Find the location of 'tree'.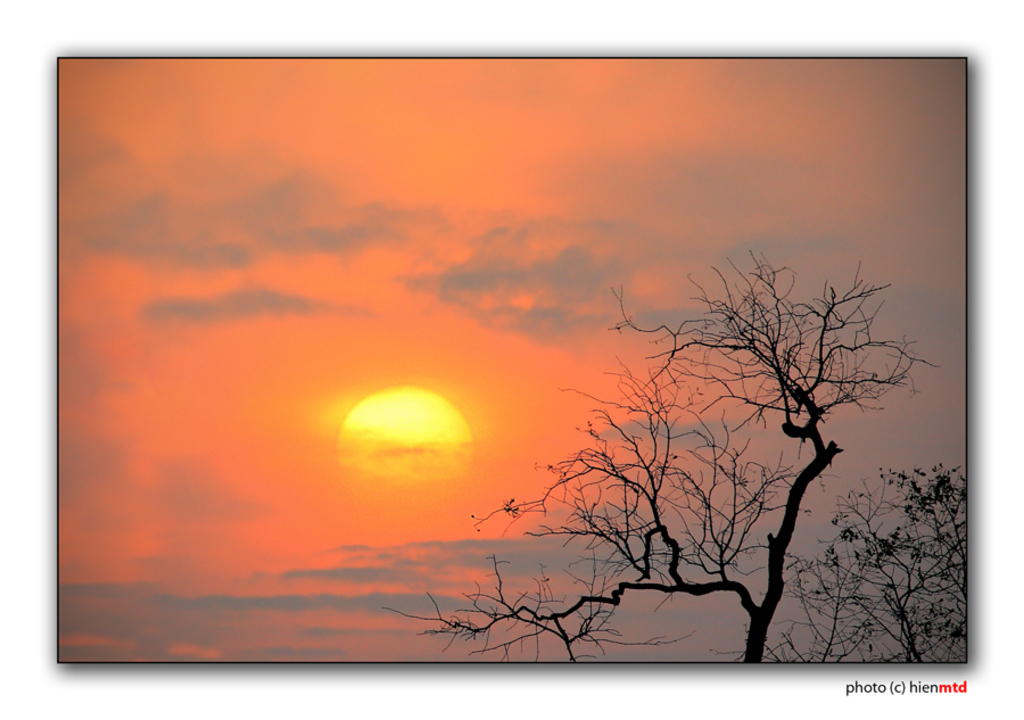
Location: box=[768, 460, 973, 668].
